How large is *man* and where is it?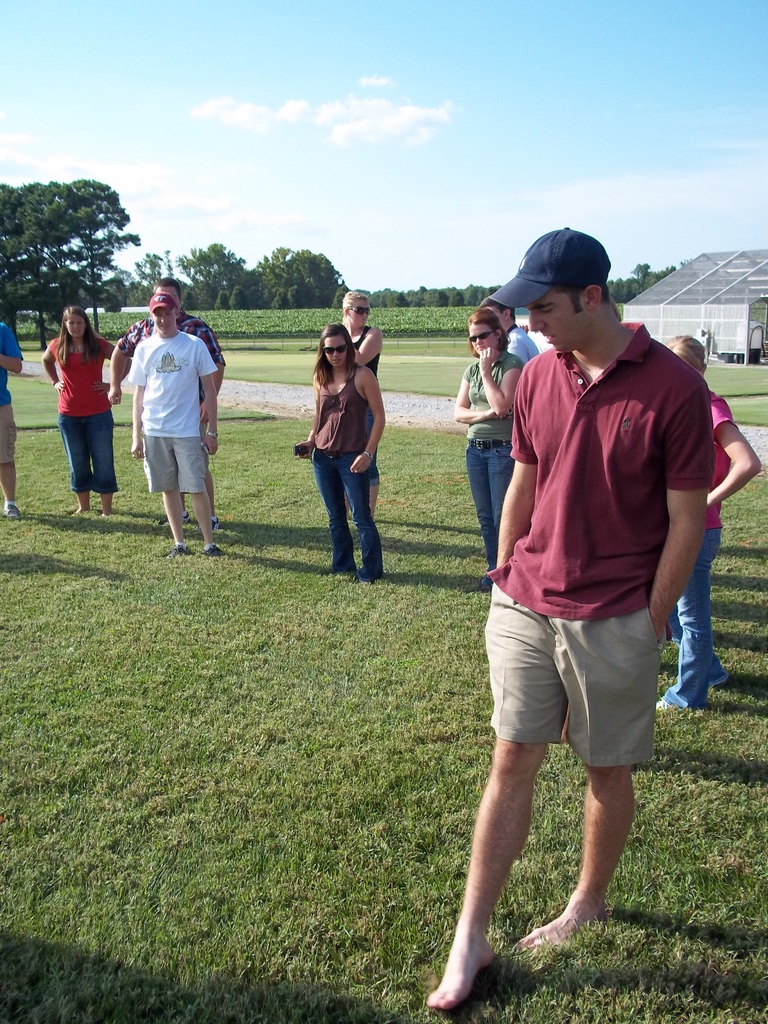
Bounding box: (left=109, top=278, right=224, bottom=525).
